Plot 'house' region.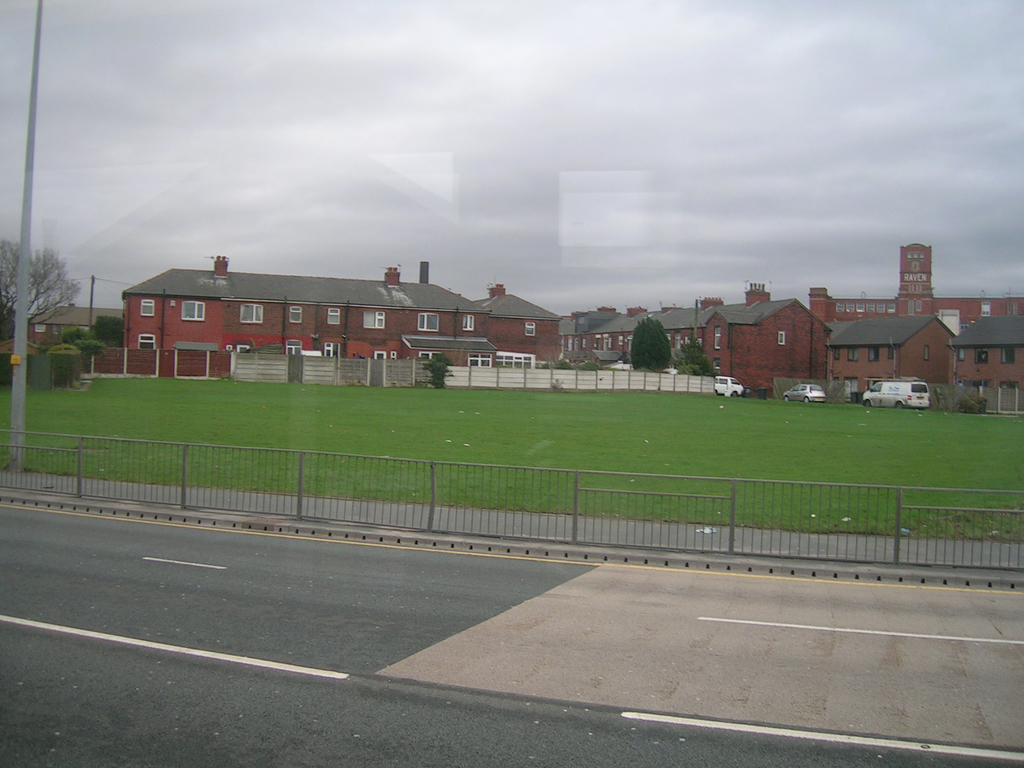
Plotted at (left=90, top=252, right=604, bottom=383).
